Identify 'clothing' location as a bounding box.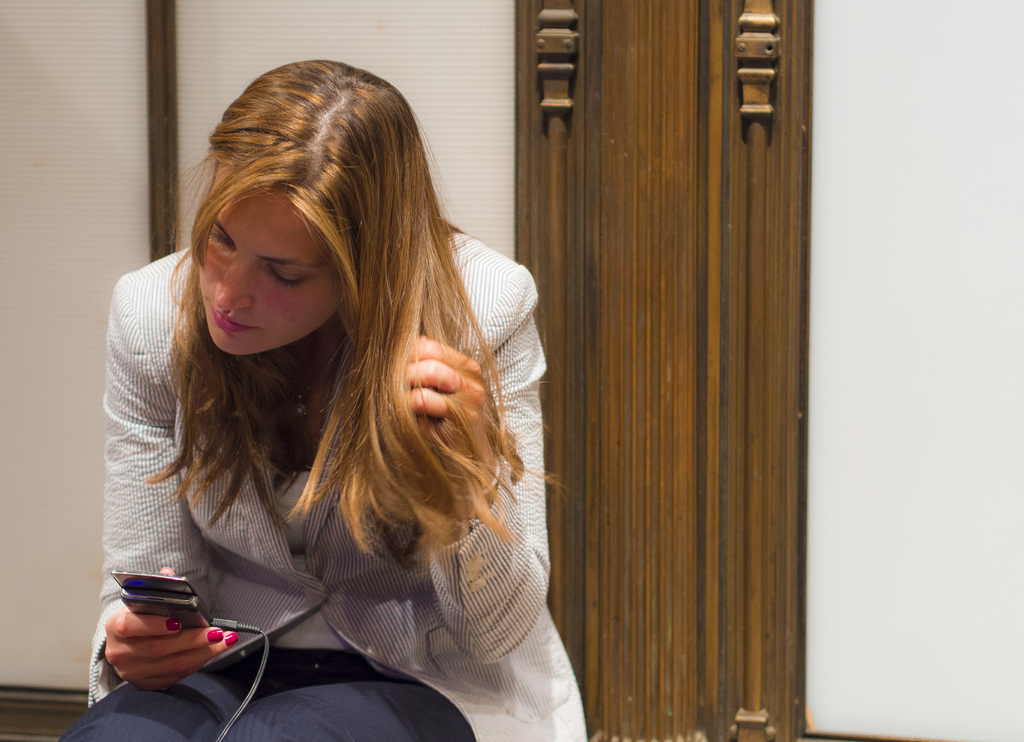
x1=47, y1=215, x2=589, y2=741.
